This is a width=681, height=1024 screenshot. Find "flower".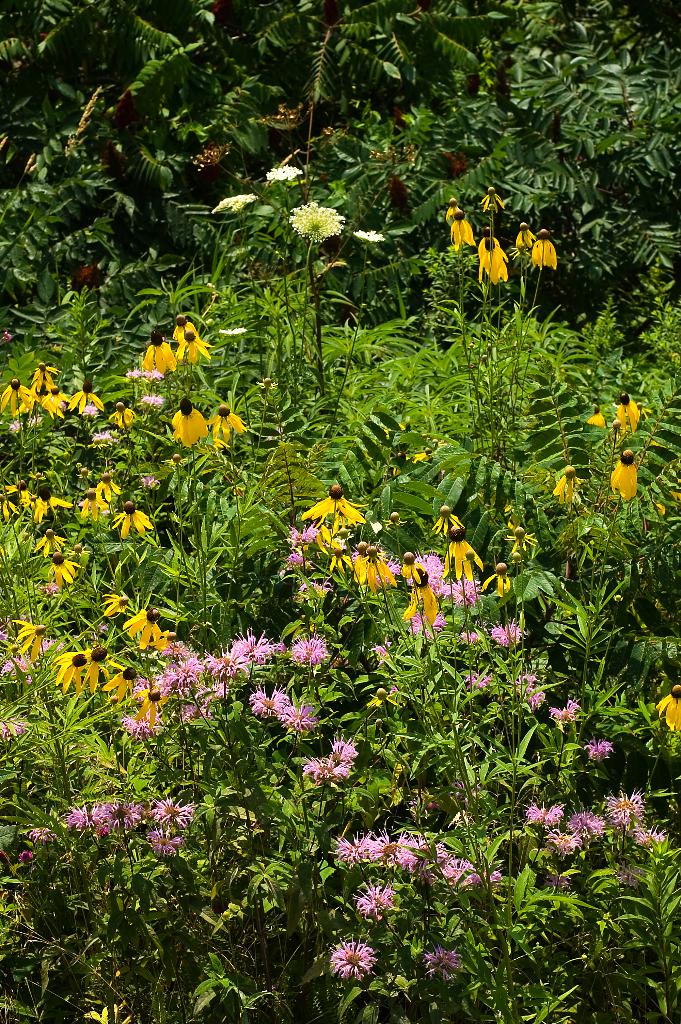
Bounding box: [81, 1002, 137, 1023].
